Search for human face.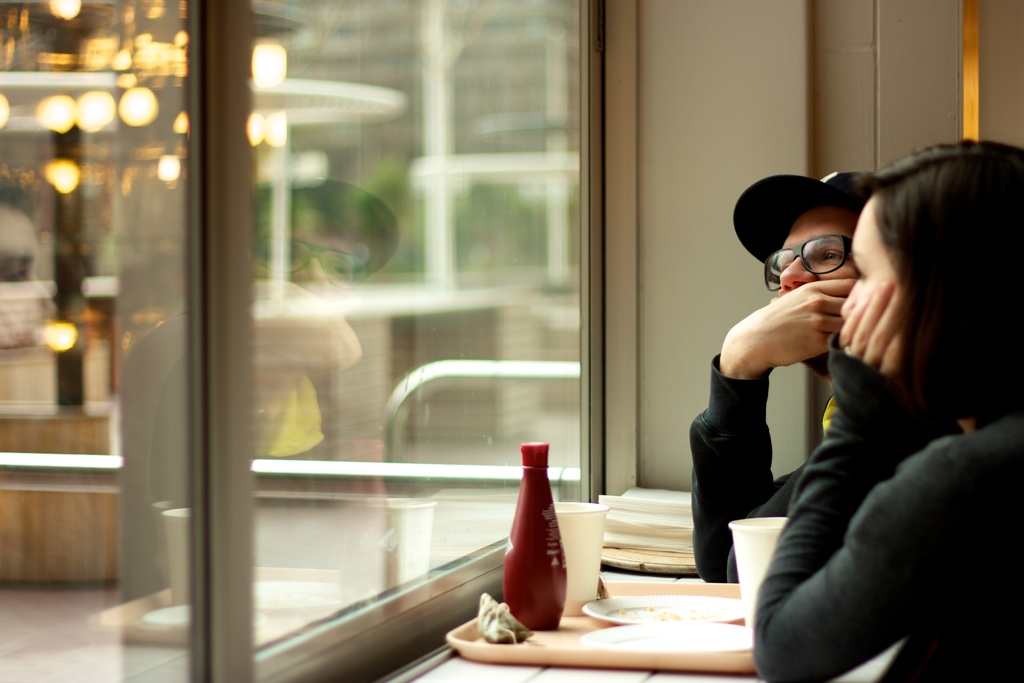
Found at pyautogui.locateOnScreen(842, 193, 906, 319).
